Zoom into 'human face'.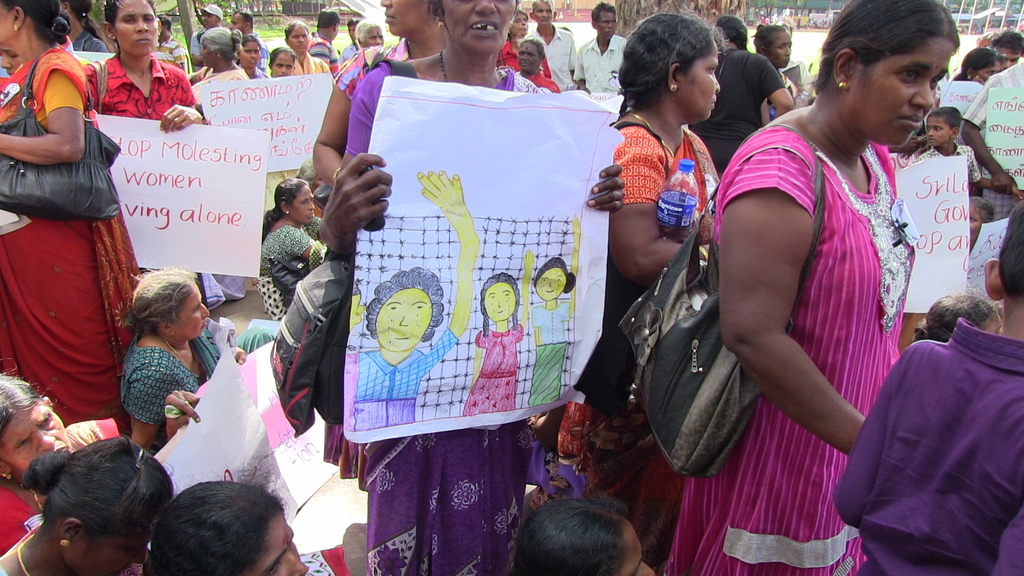
Zoom target: bbox=[349, 20, 356, 40].
